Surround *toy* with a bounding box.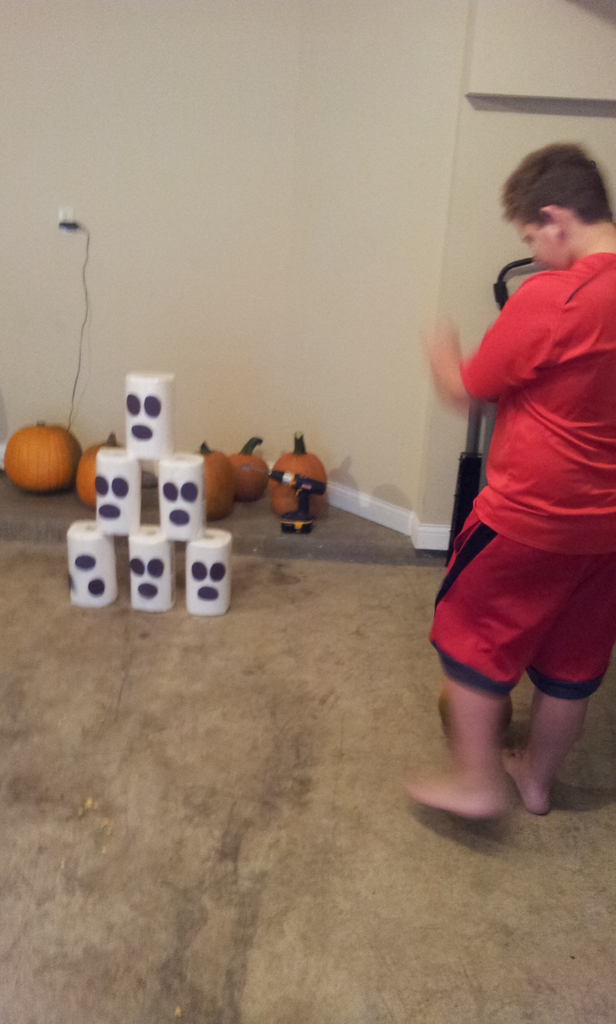
229/438/273/499.
